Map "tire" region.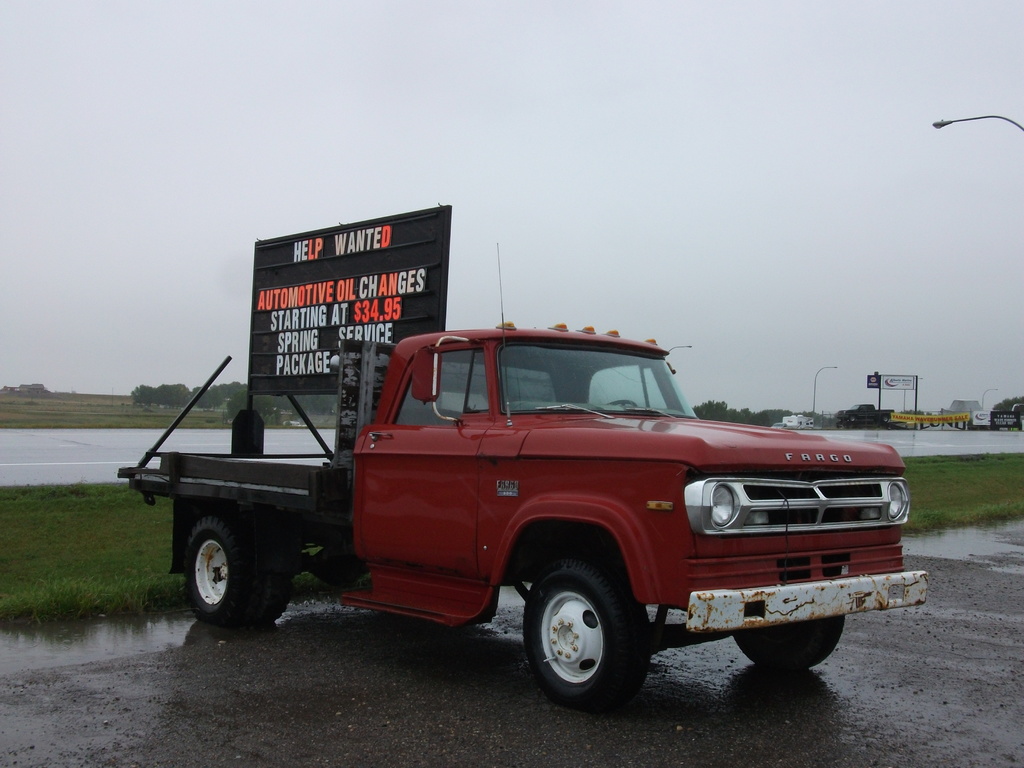
Mapped to [519, 577, 650, 712].
